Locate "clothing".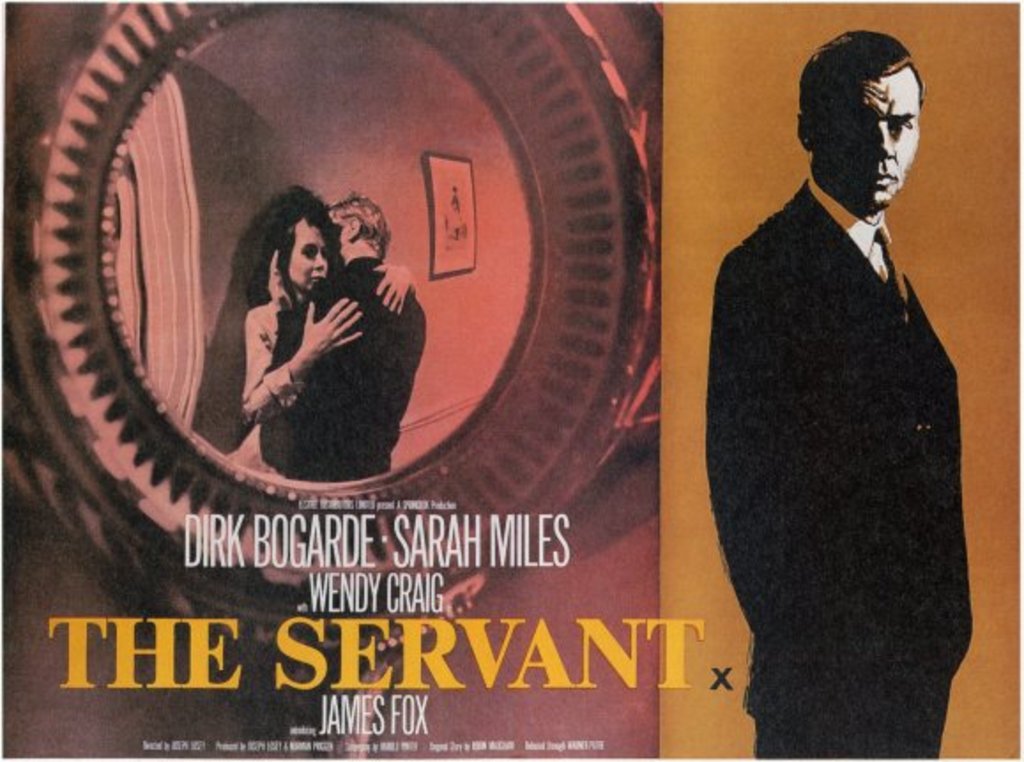
Bounding box: locate(697, 101, 982, 741).
